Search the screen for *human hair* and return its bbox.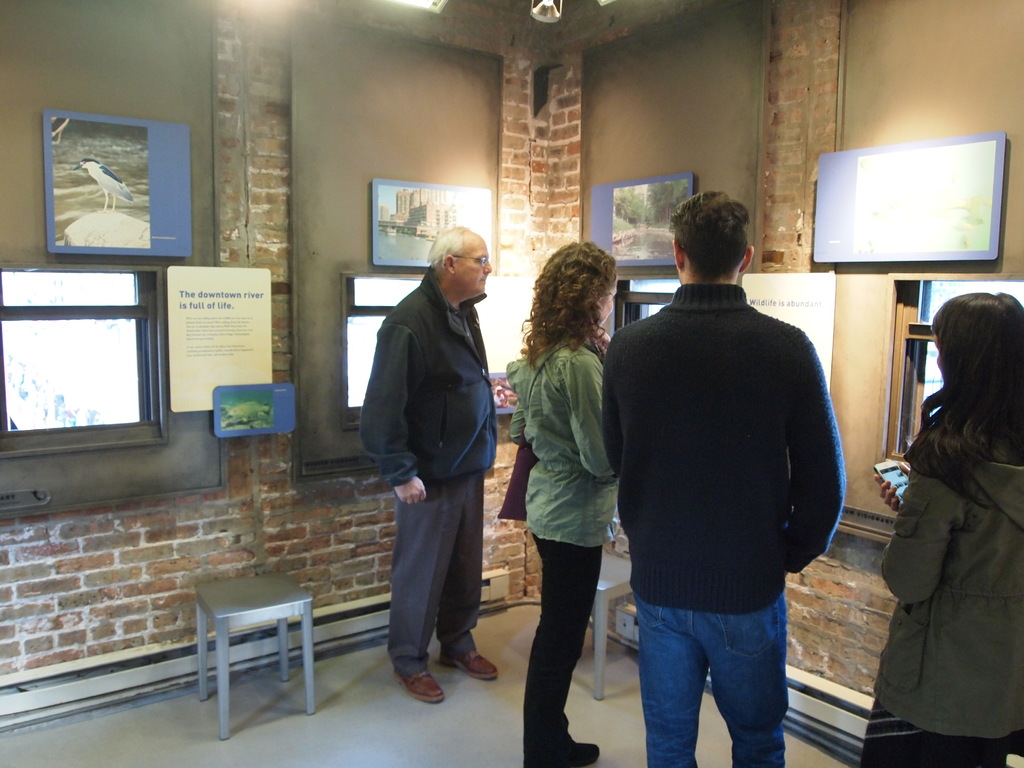
Found: x1=679, y1=186, x2=763, y2=273.
